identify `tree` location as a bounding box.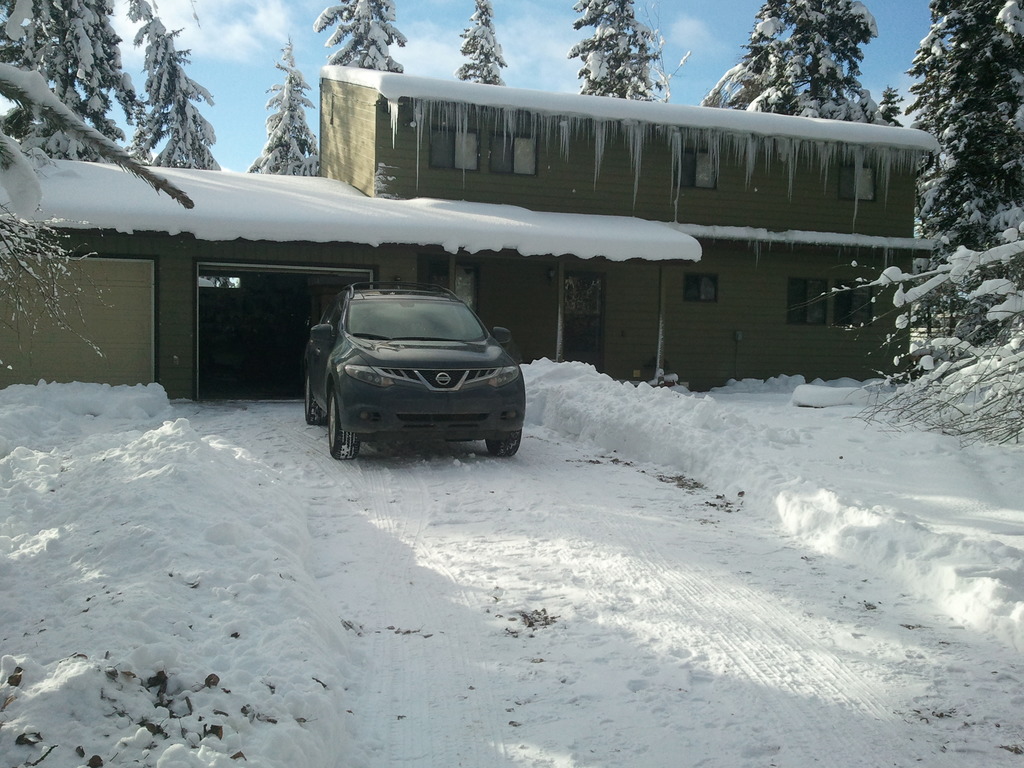
x1=319 y1=0 x2=413 y2=68.
